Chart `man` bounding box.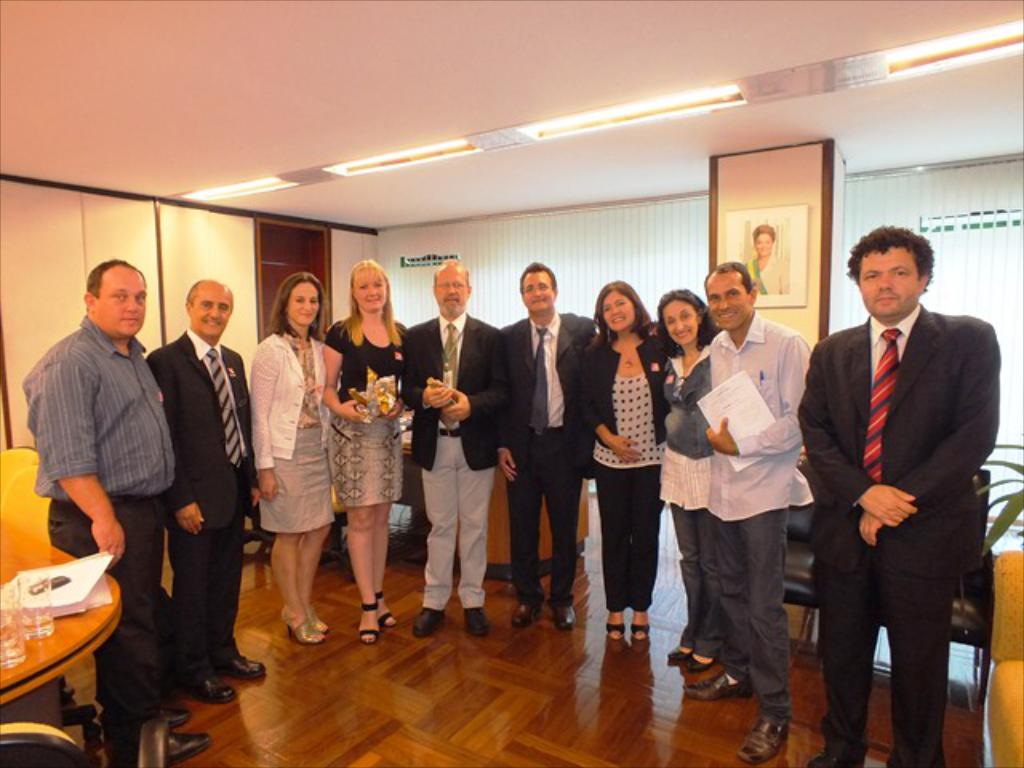
Charted: [398,256,501,638].
